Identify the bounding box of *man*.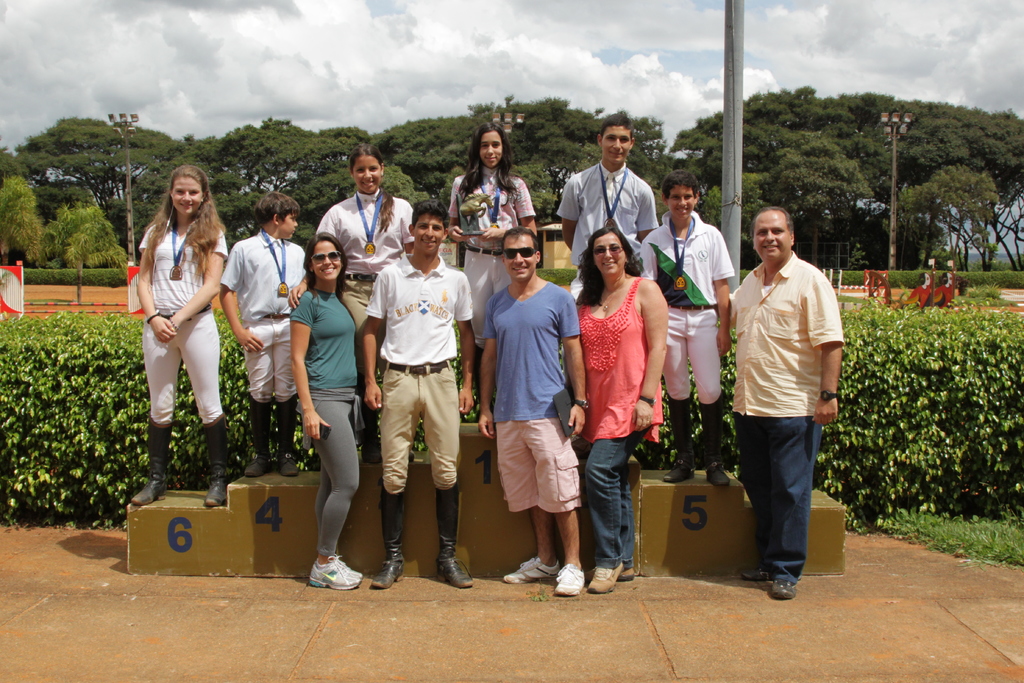
detection(724, 199, 852, 593).
